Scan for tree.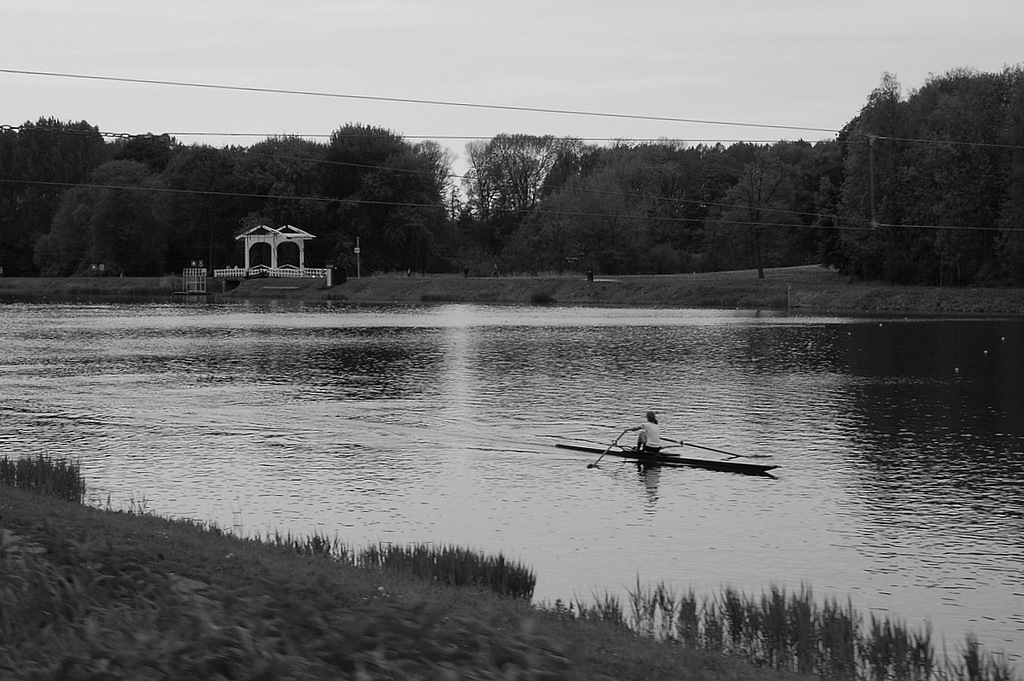
Scan result: <box>699,148,802,278</box>.
